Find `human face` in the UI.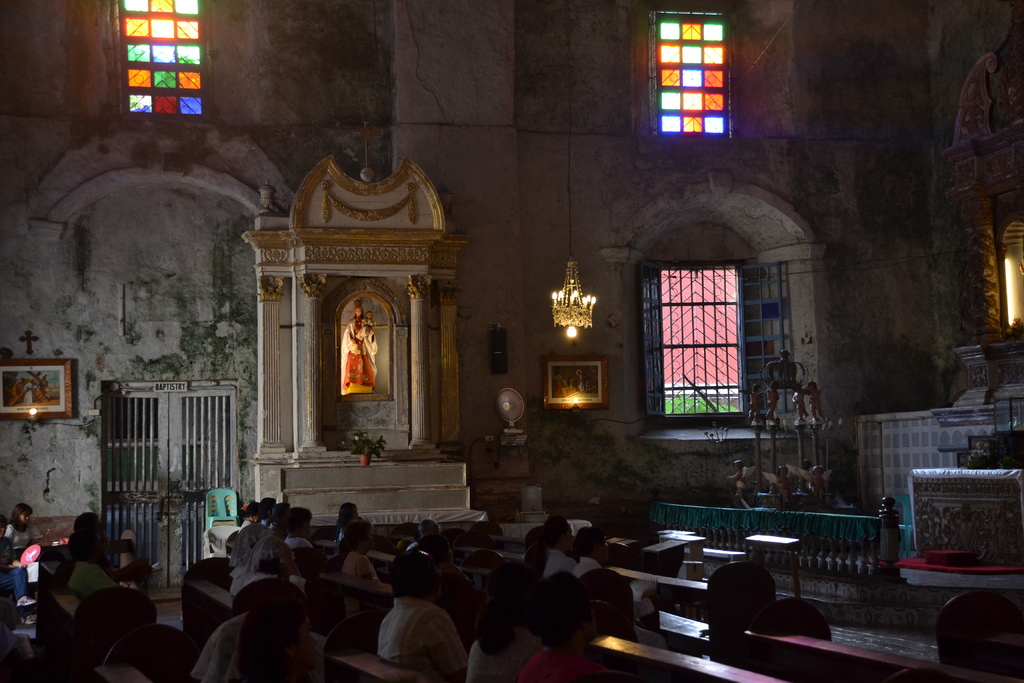
UI element at (x1=19, y1=509, x2=29, y2=522).
